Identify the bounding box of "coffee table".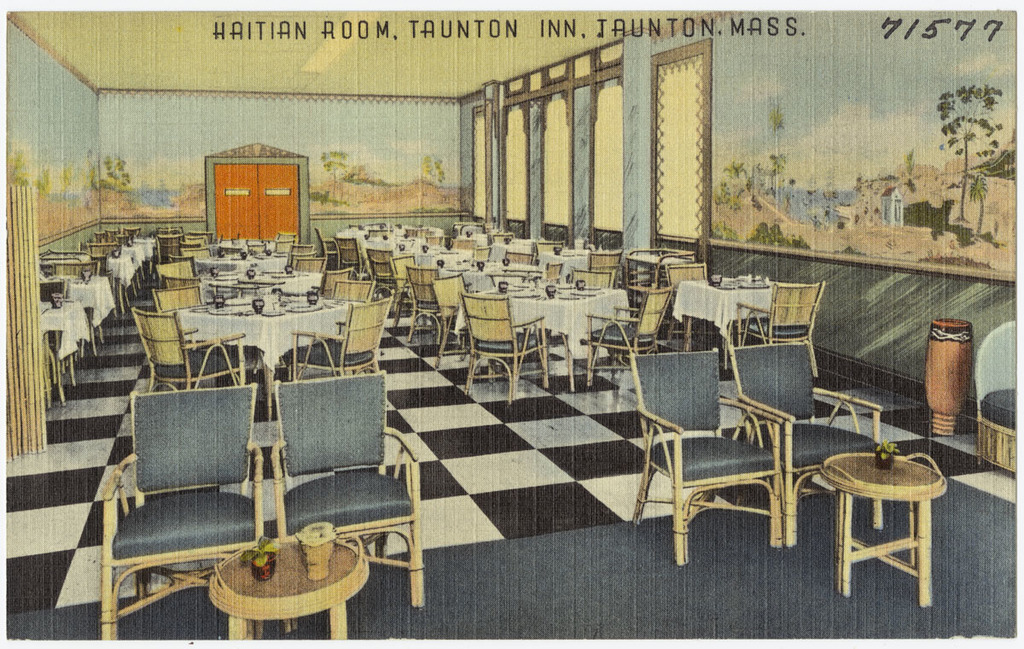
112, 241, 143, 292.
